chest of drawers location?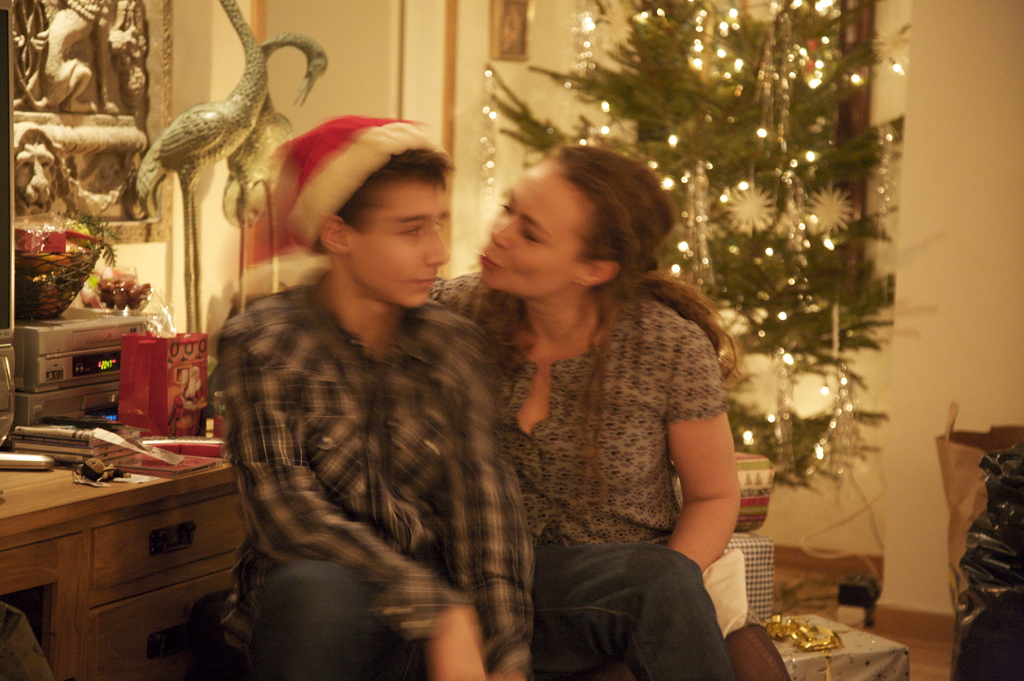
x1=0, y1=438, x2=246, y2=680
